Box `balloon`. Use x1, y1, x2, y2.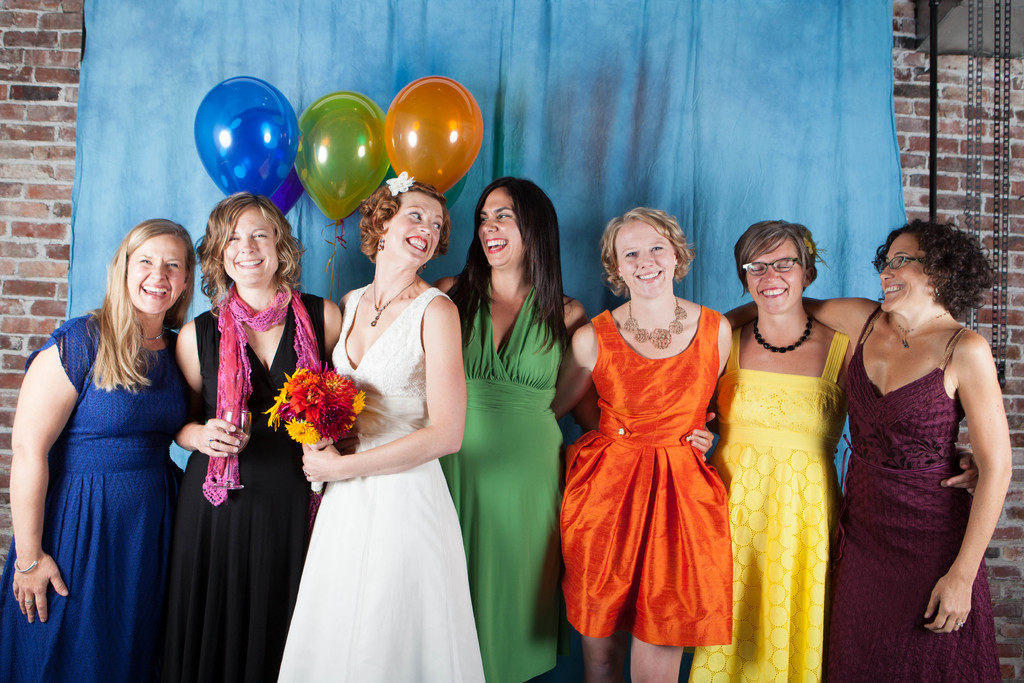
219, 108, 305, 210.
